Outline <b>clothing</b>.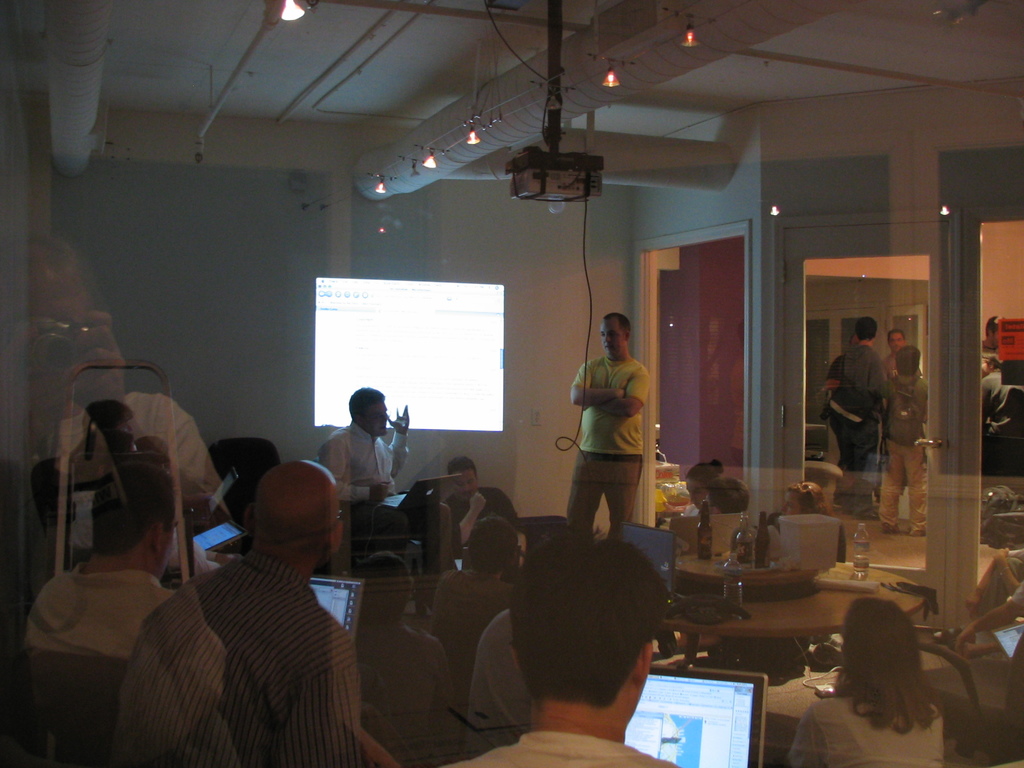
Outline: <region>317, 423, 451, 549</region>.
